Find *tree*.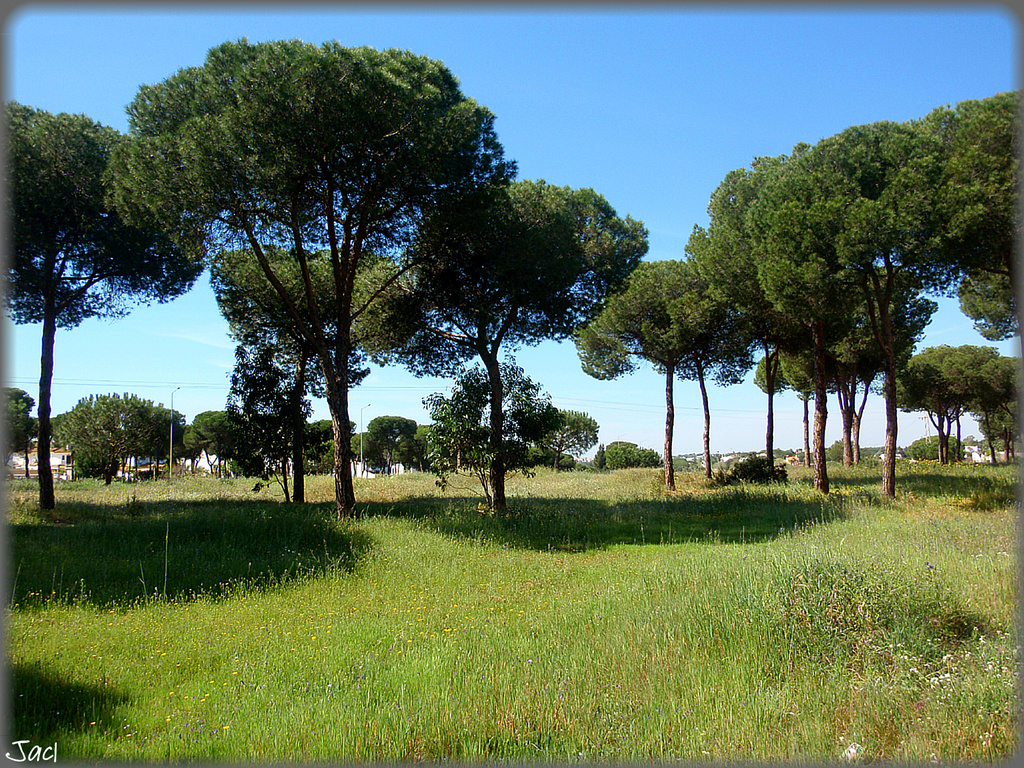
bbox=(745, 112, 905, 497).
